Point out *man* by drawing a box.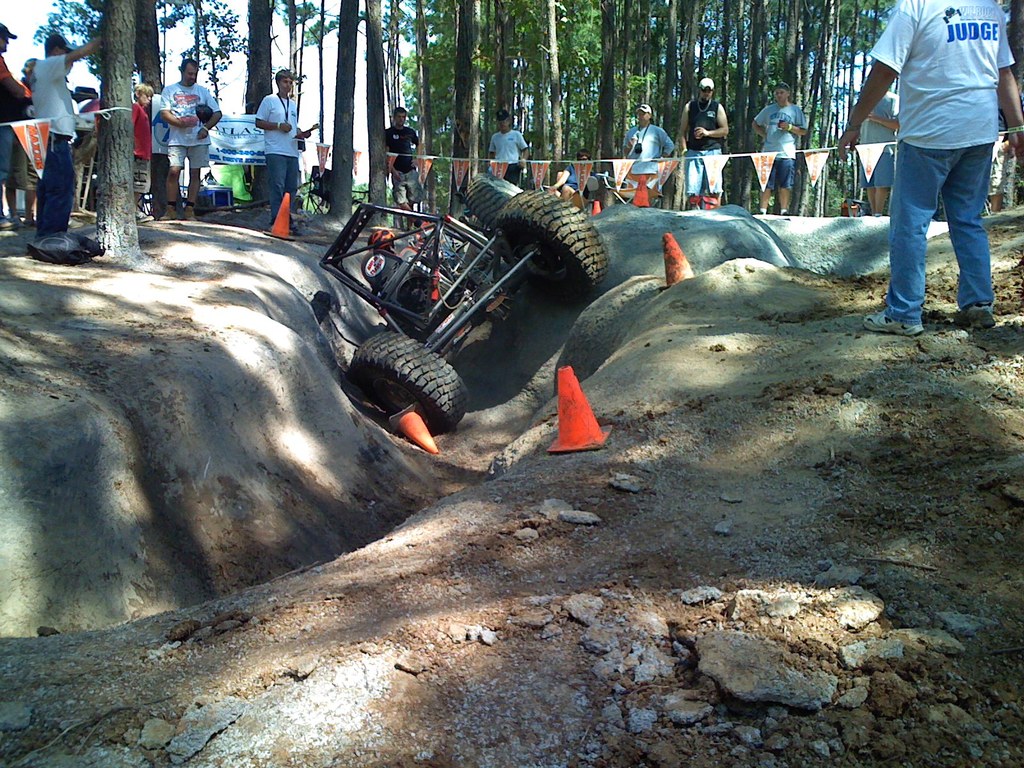
region(163, 58, 225, 223).
